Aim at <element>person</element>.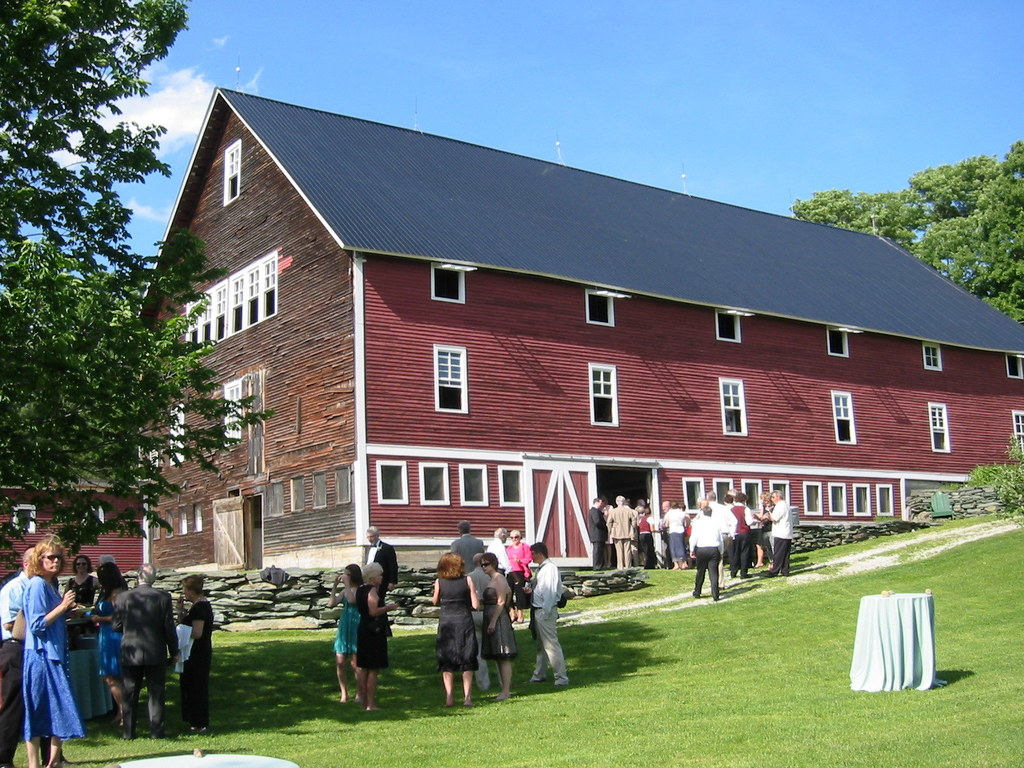
Aimed at locate(62, 557, 84, 659).
